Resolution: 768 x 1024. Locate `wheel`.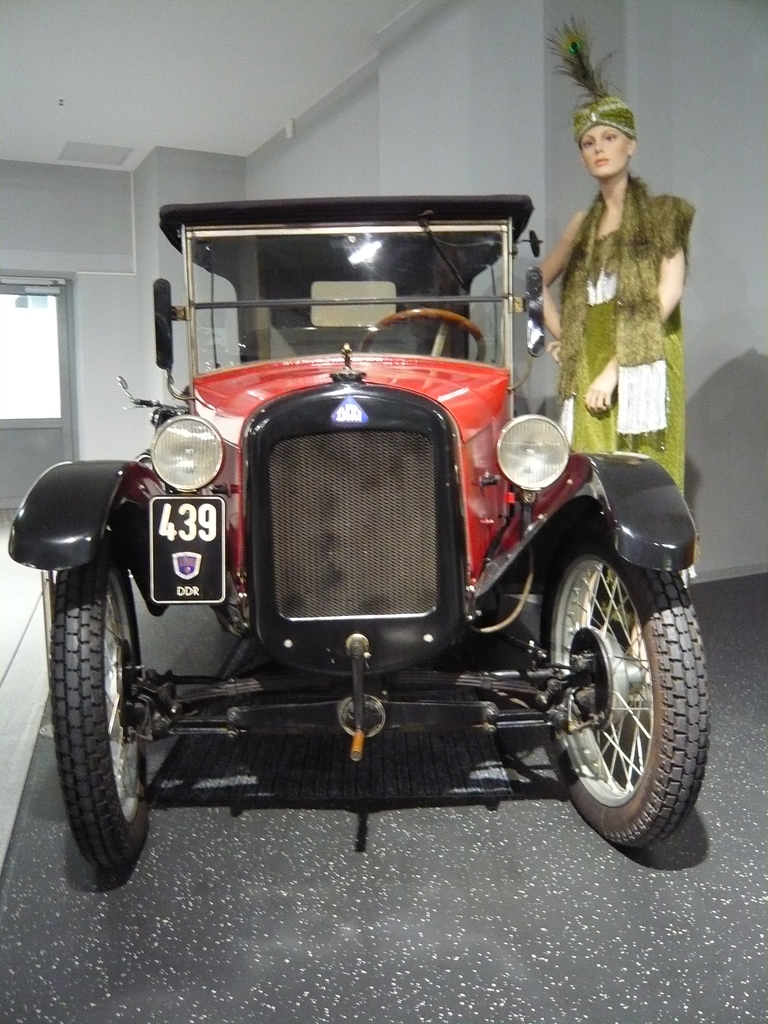
box(41, 557, 165, 865).
